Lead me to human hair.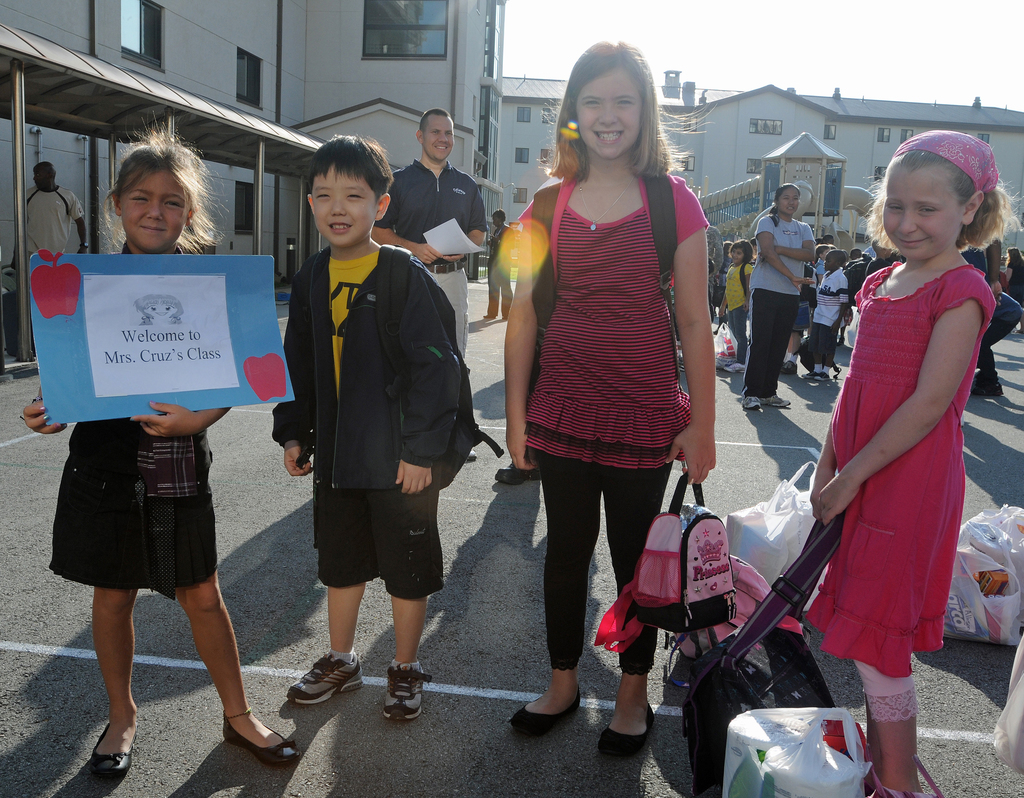
Lead to region(1006, 245, 1023, 264).
